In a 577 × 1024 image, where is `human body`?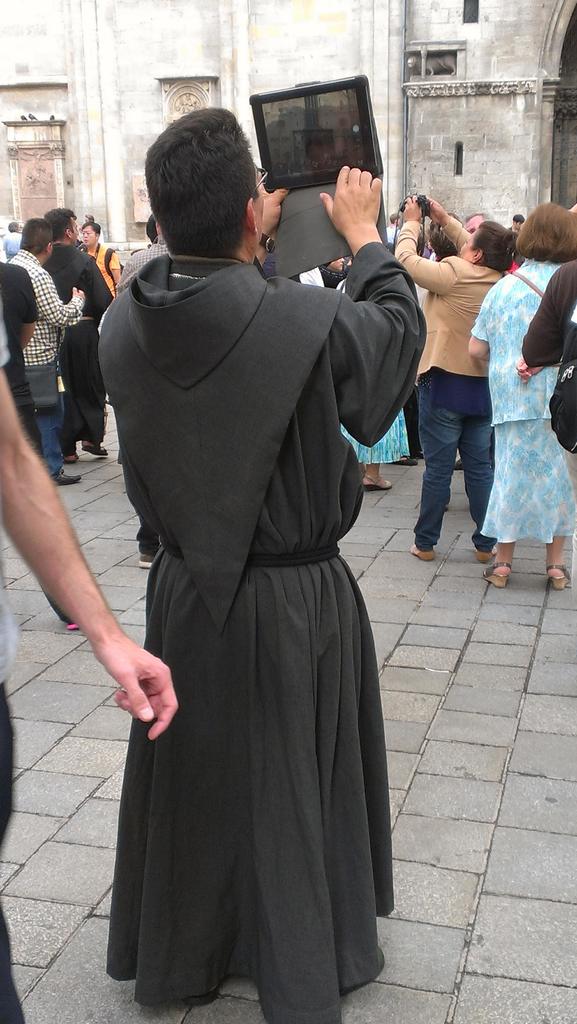
l=79, t=223, r=132, b=302.
